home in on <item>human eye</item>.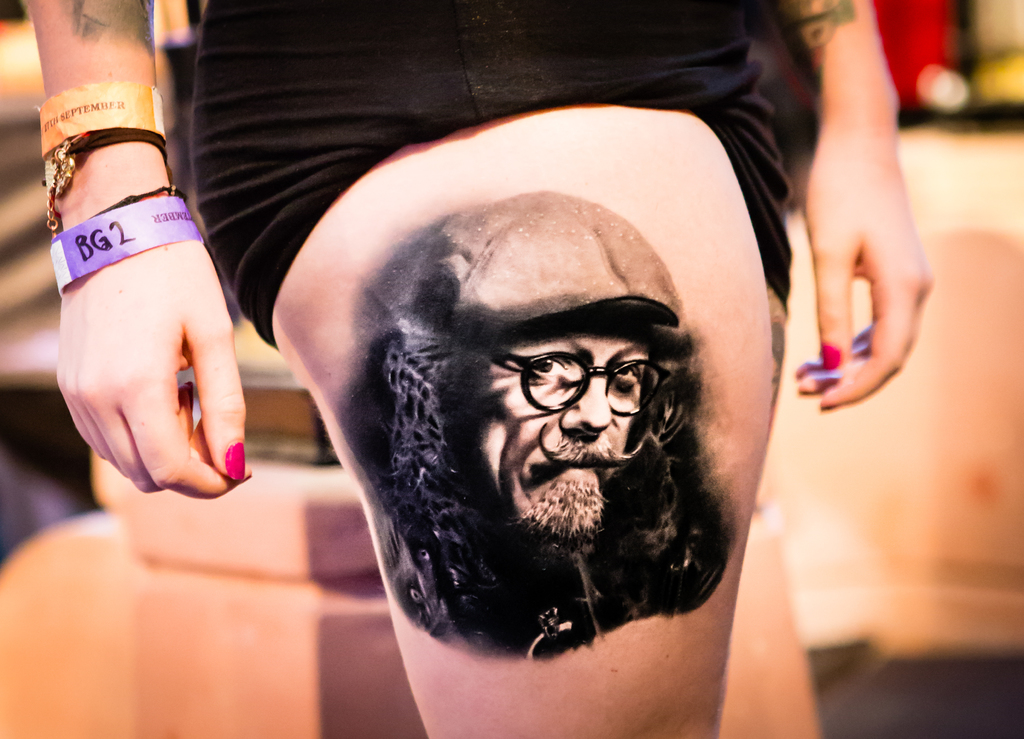
Homed in at select_region(532, 356, 569, 379).
